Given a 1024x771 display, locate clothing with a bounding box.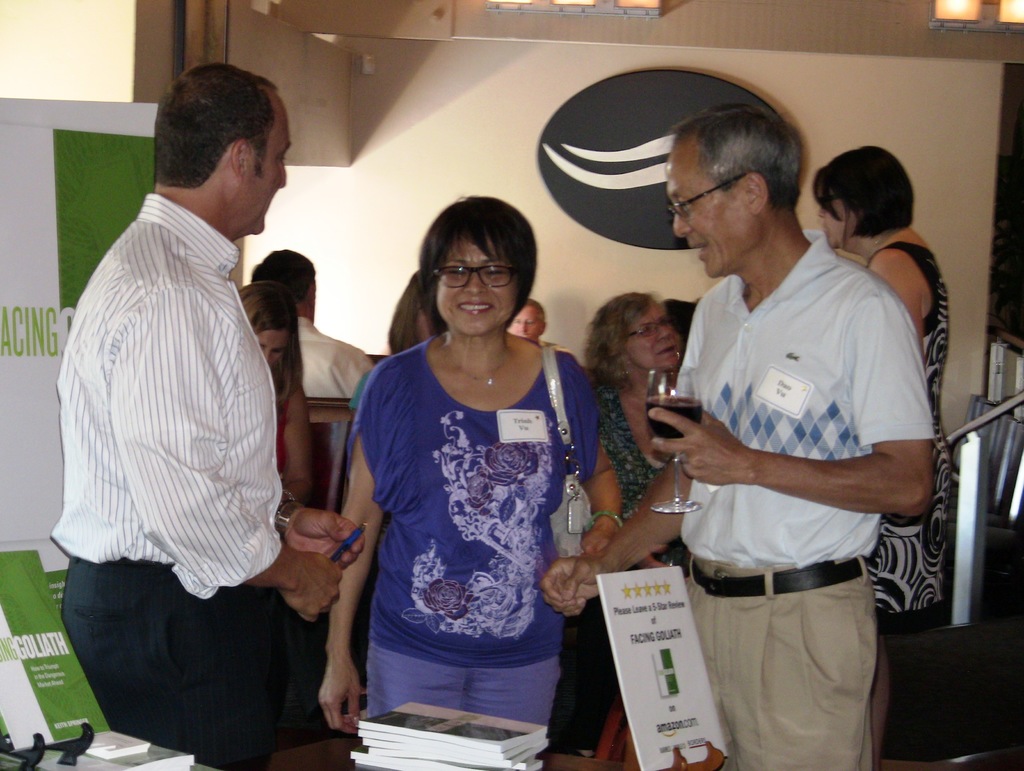
Located: {"x1": 575, "y1": 379, "x2": 675, "y2": 745}.
